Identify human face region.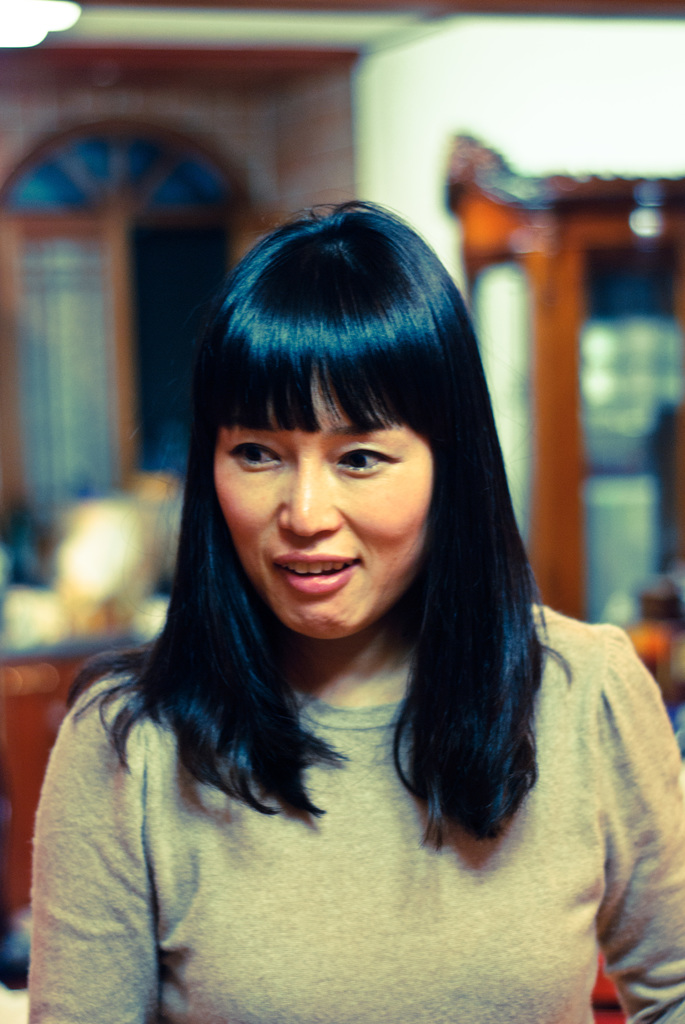
Region: [left=205, top=326, right=454, bottom=641].
